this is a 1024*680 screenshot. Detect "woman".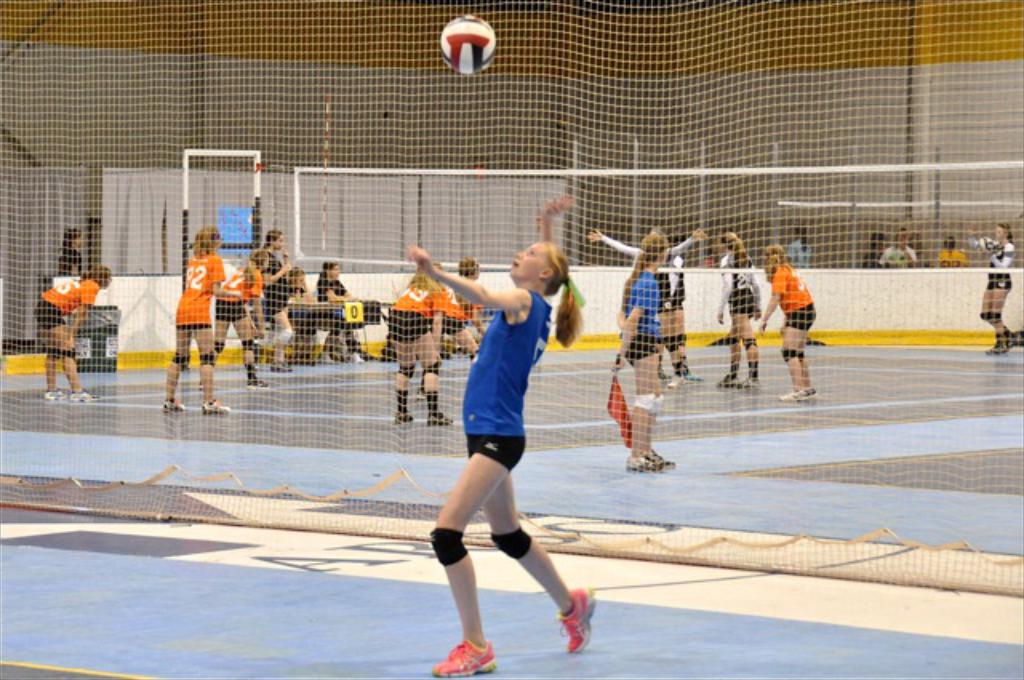
(162,226,234,413).
